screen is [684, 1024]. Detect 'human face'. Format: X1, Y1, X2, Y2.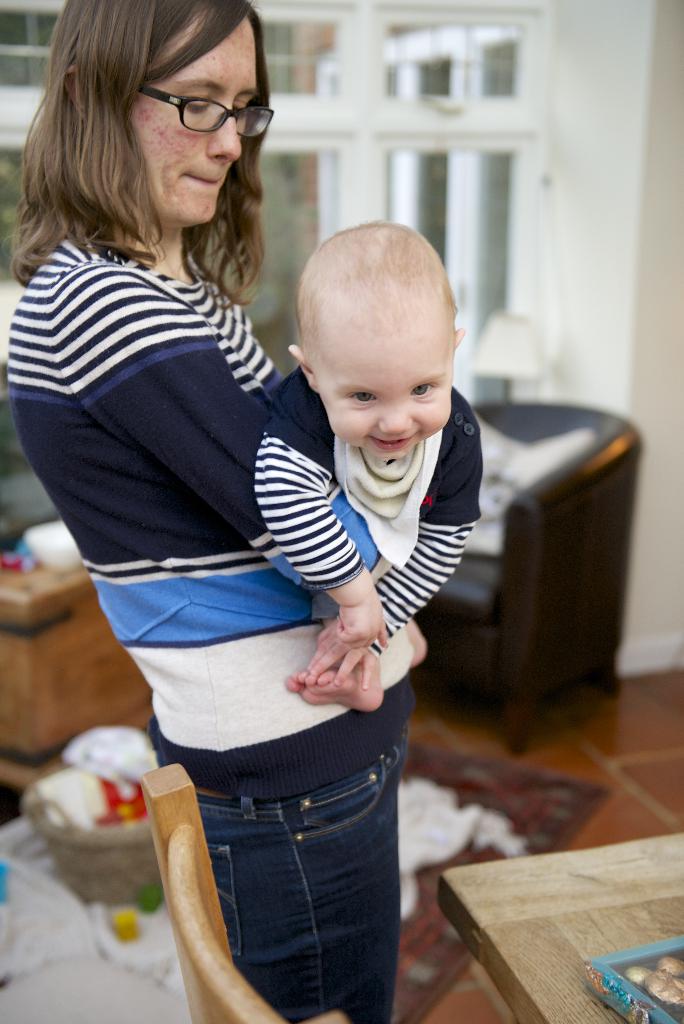
323, 330, 450, 460.
